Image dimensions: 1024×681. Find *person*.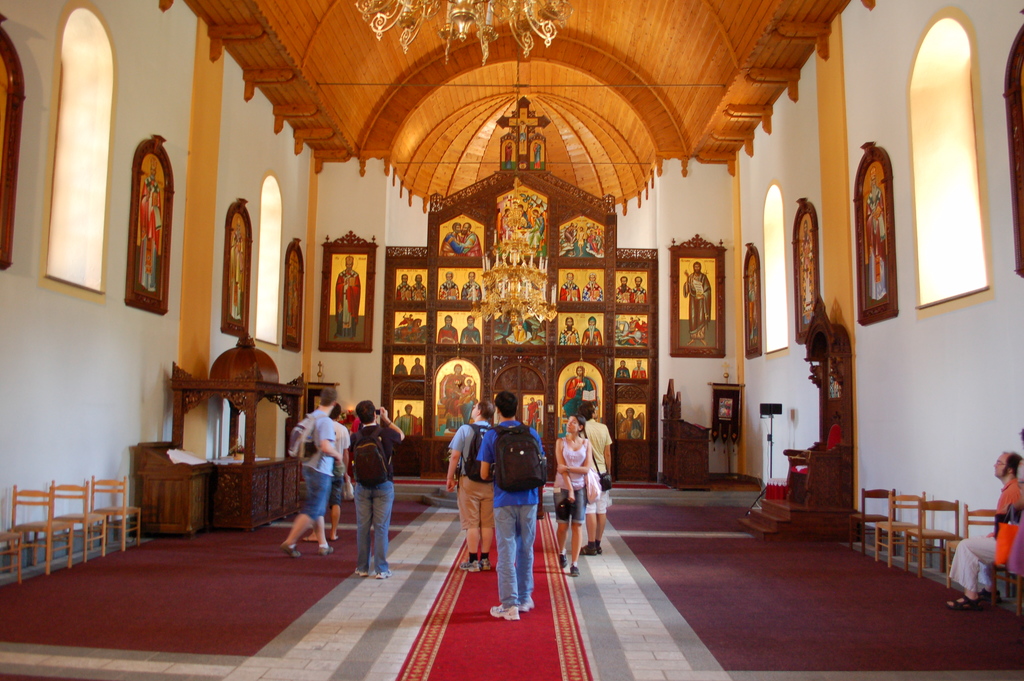
[x1=583, y1=409, x2=615, y2=551].
